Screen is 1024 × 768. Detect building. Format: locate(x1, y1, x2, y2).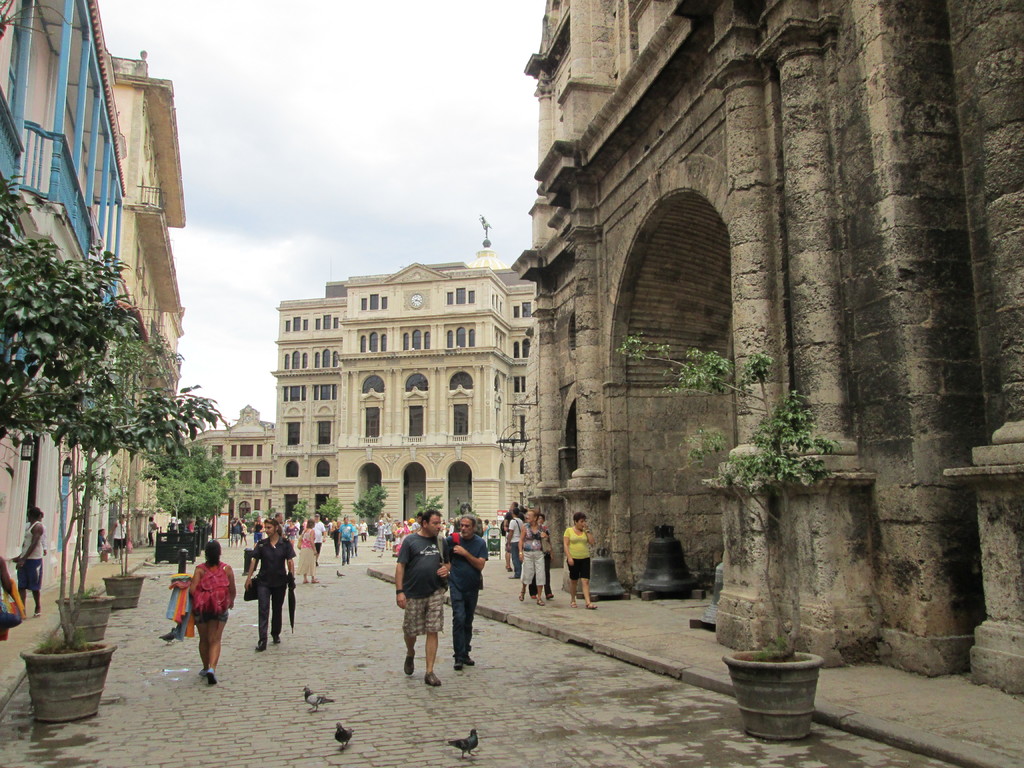
locate(179, 412, 276, 531).
